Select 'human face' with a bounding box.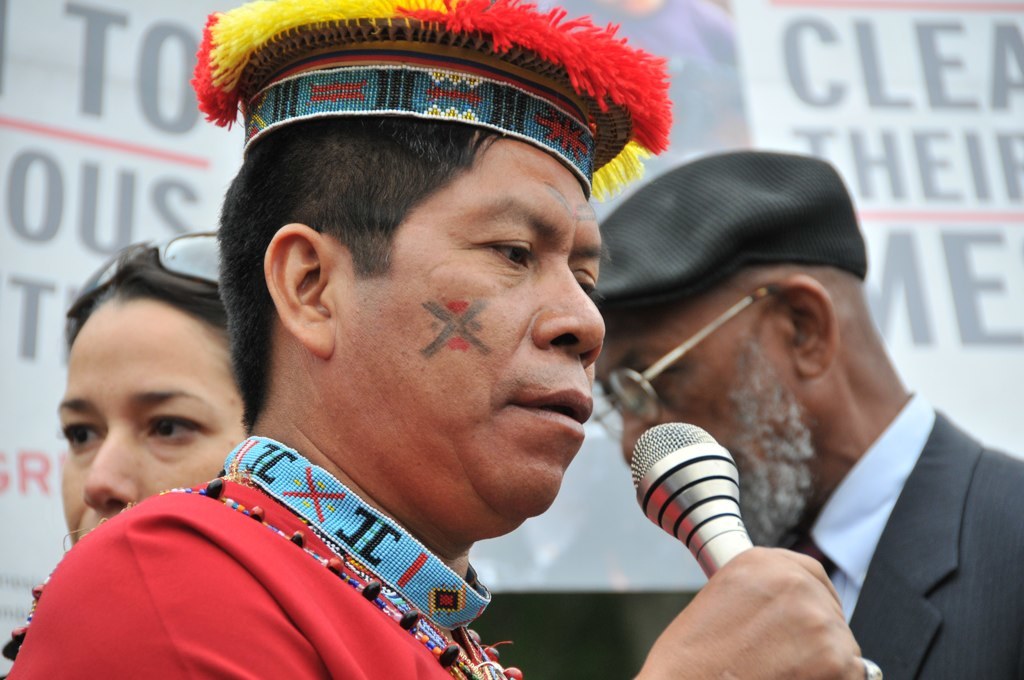
bbox(55, 295, 249, 546).
